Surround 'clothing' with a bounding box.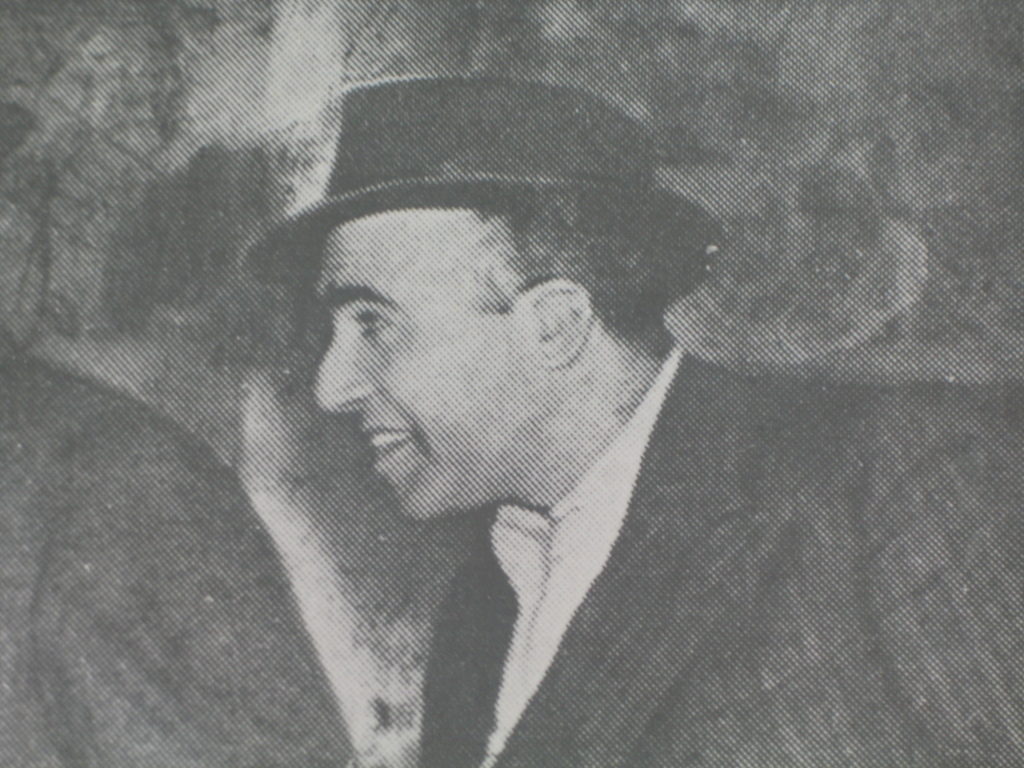
detection(413, 330, 1023, 767).
